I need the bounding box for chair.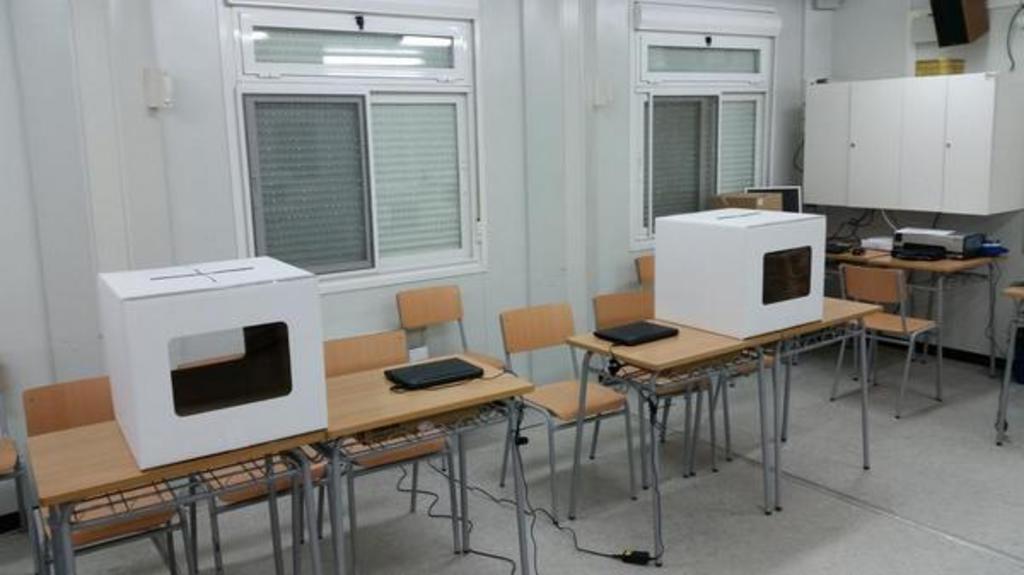
Here it is: <region>19, 369, 207, 573</region>.
